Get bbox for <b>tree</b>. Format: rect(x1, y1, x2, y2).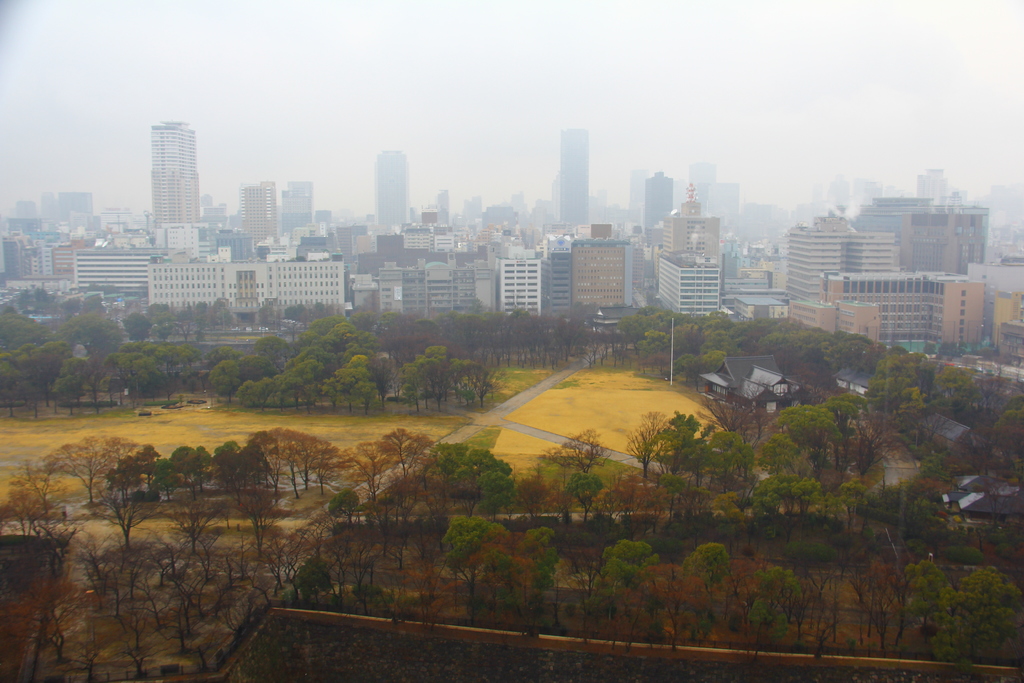
rect(724, 309, 792, 342).
